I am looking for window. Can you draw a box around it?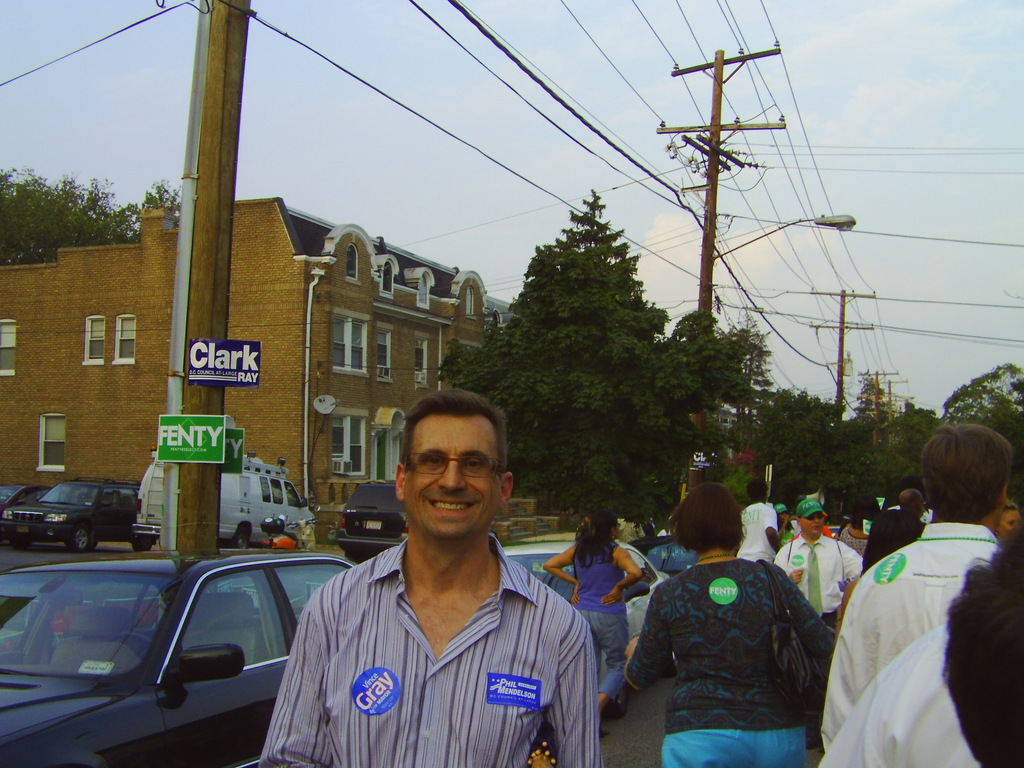
Sure, the bounding box is box(0, 314, 17, 374).
